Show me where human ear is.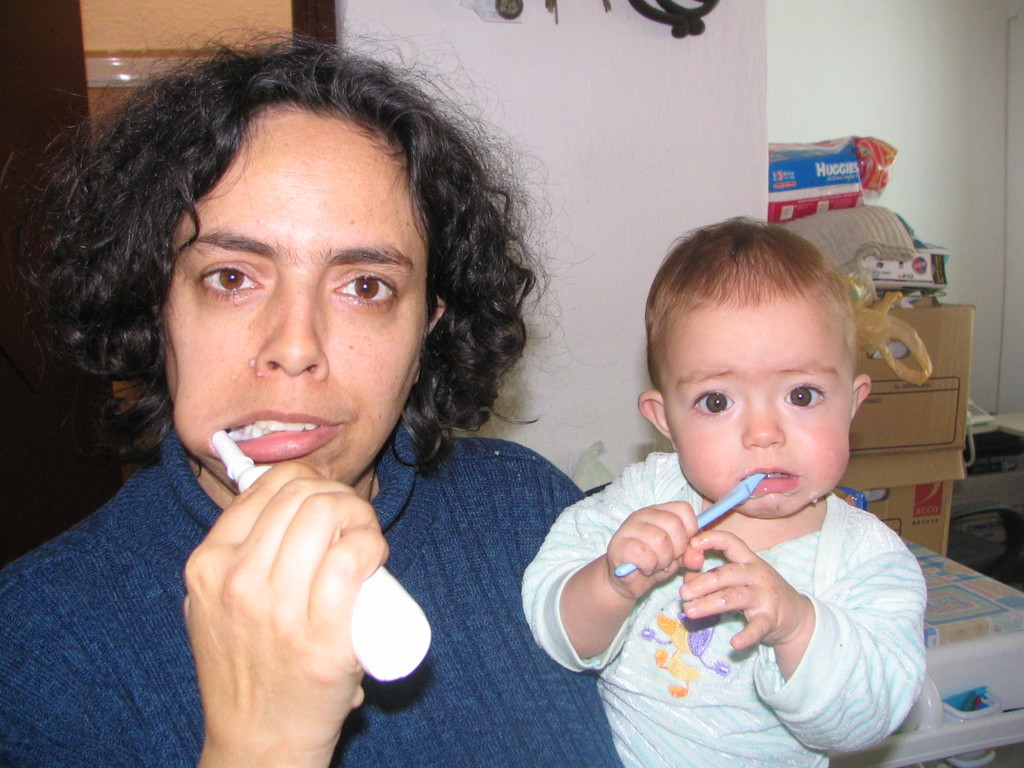
human ear is at bbox(853, 375, 872, 416).
